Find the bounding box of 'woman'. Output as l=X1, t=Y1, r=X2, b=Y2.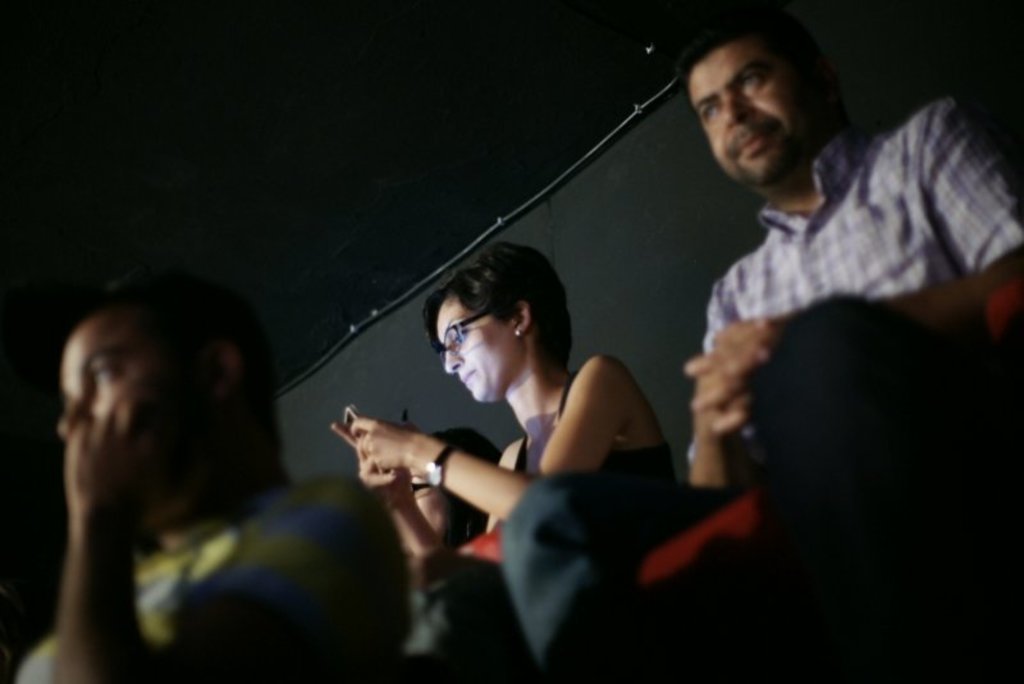
l=371, t=238, r=669, b=560.
